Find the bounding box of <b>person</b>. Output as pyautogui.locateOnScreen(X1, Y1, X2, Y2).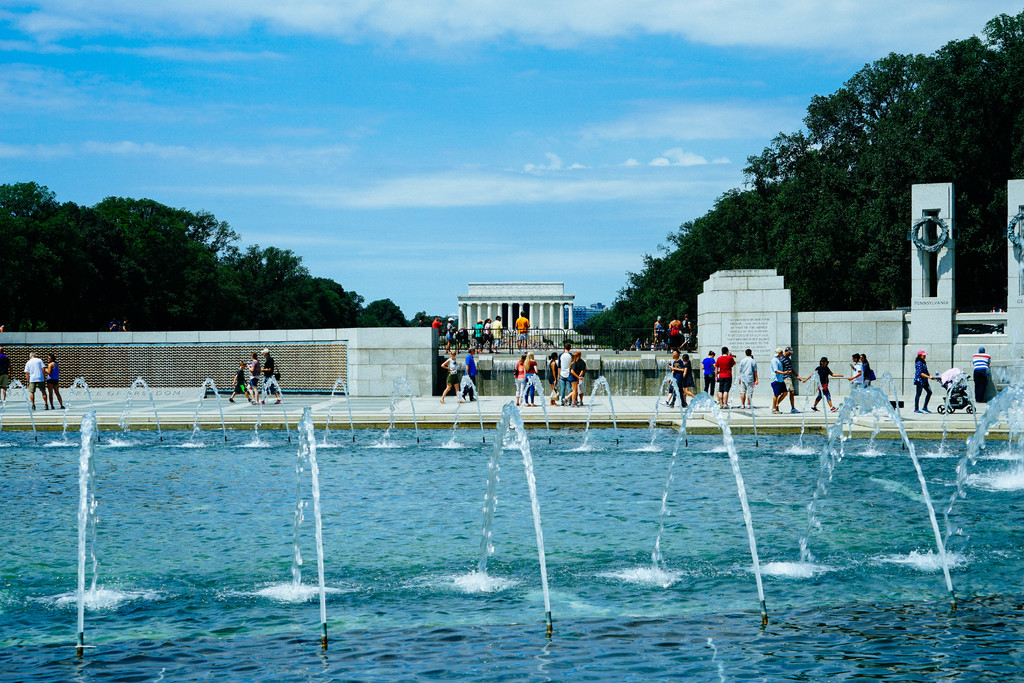
pyautogui.locateOnScreen(225, 361, 250, 402).
